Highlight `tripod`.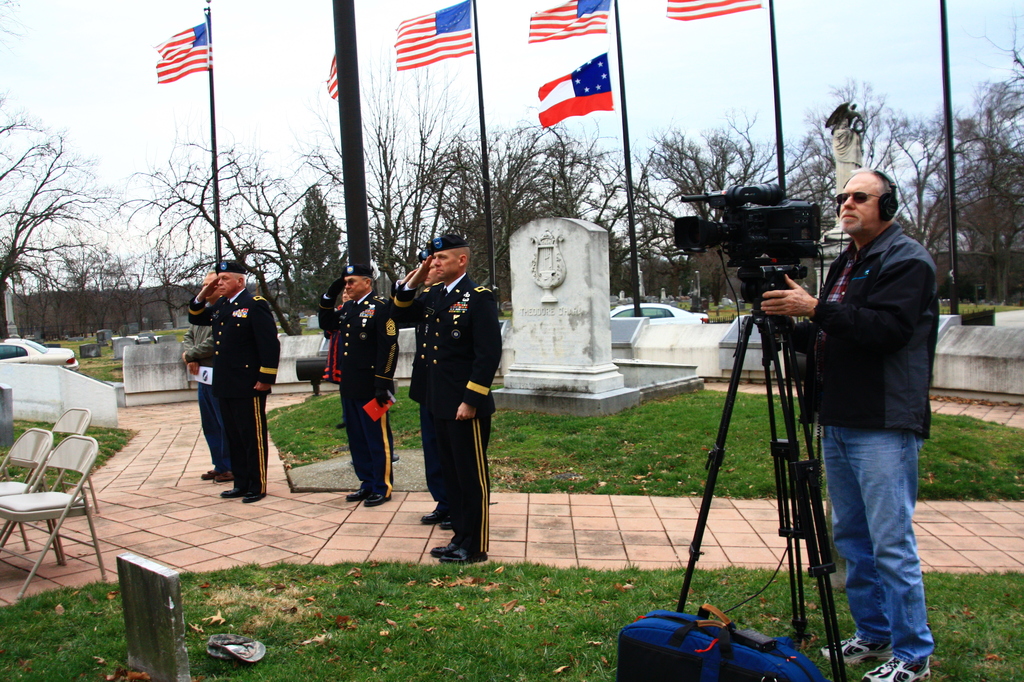
Highlighted region: 676, 302, 854, 681.
